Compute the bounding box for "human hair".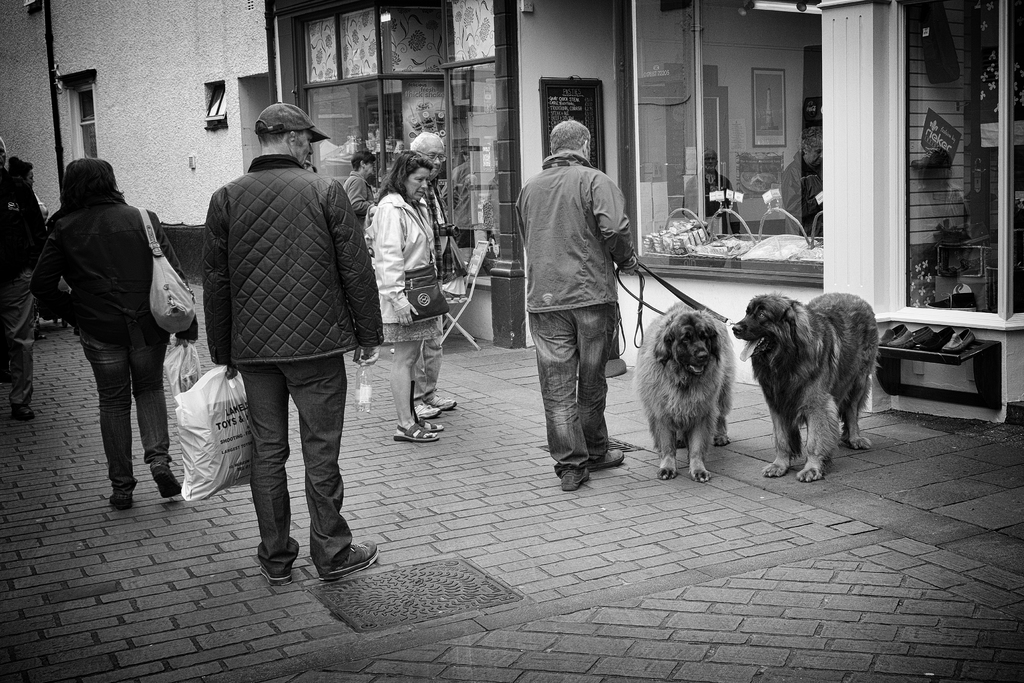
rect(254, 120, 288, 143).
